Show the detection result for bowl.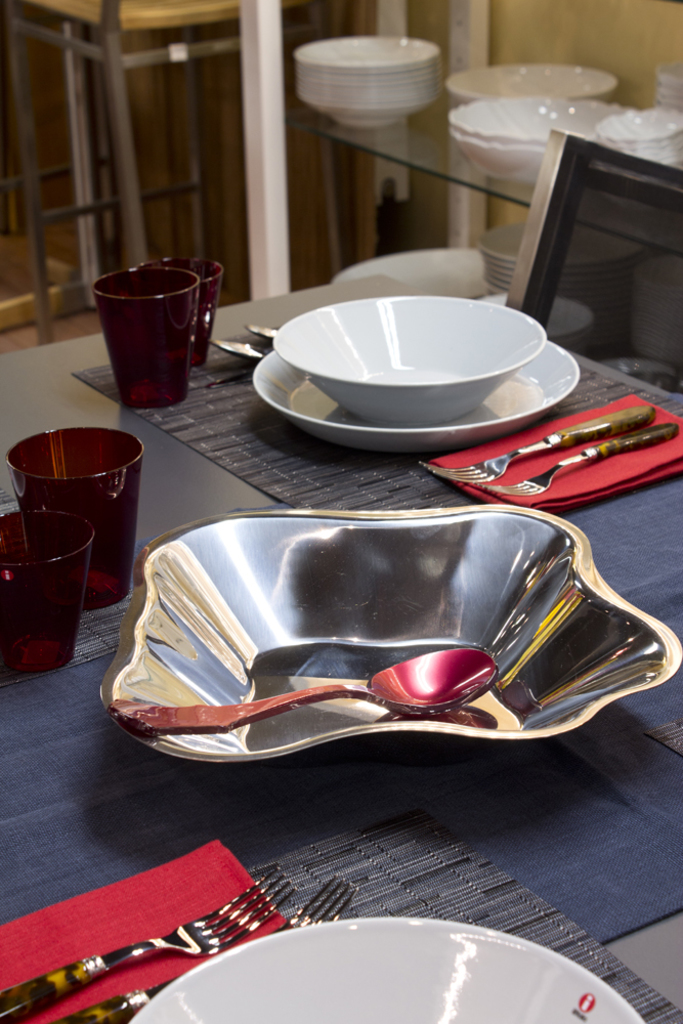
locate(450, 94, 622, 142).
